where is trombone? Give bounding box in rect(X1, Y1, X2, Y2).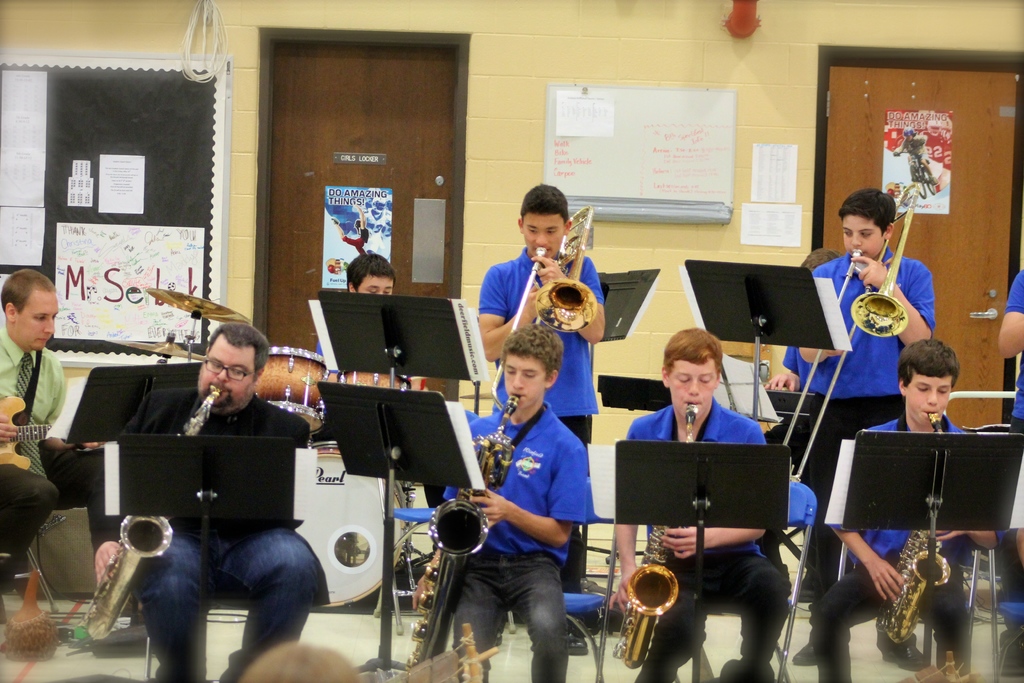
rect(791, 184, 915, 475).
